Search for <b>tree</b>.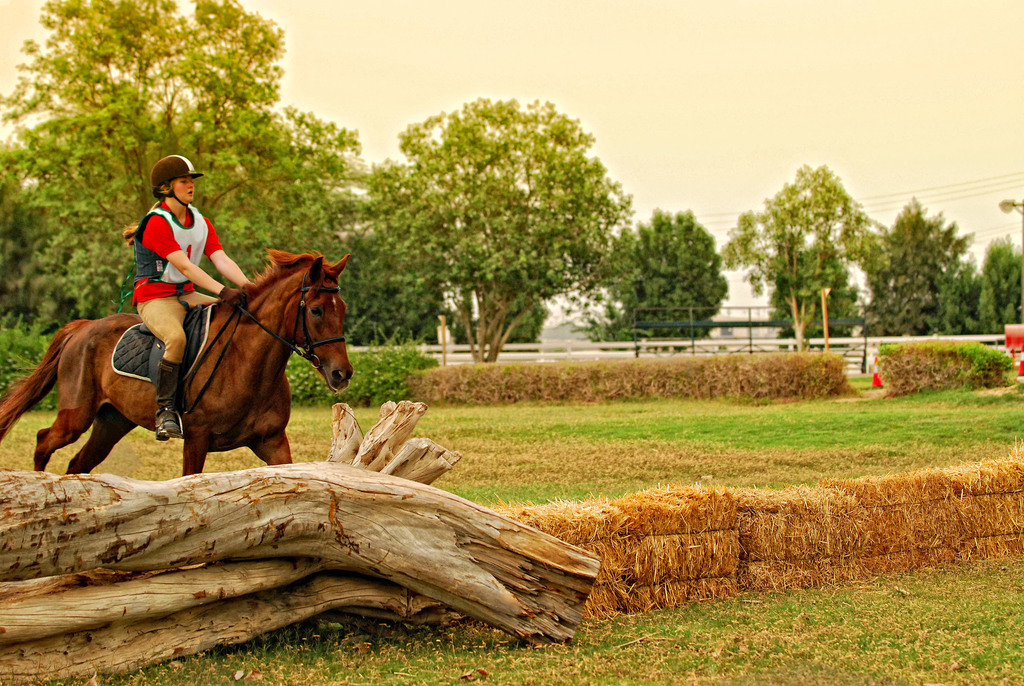
Found at [331,95,638,358].
